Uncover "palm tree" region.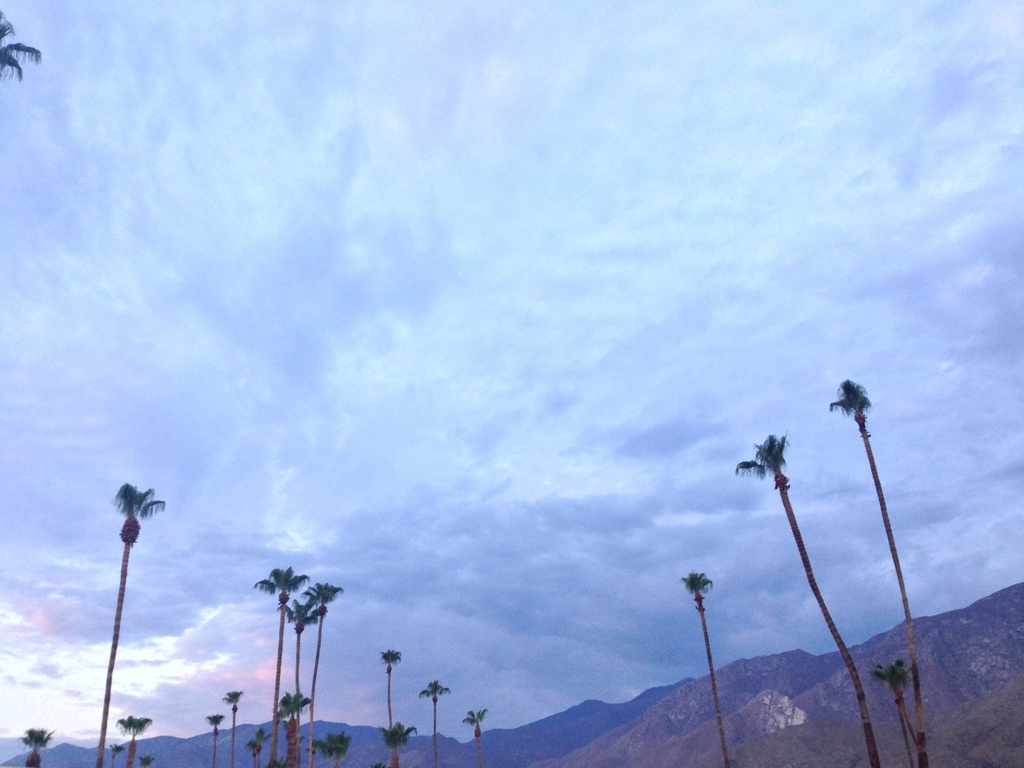
Uncovered: 836:379:927:764.
